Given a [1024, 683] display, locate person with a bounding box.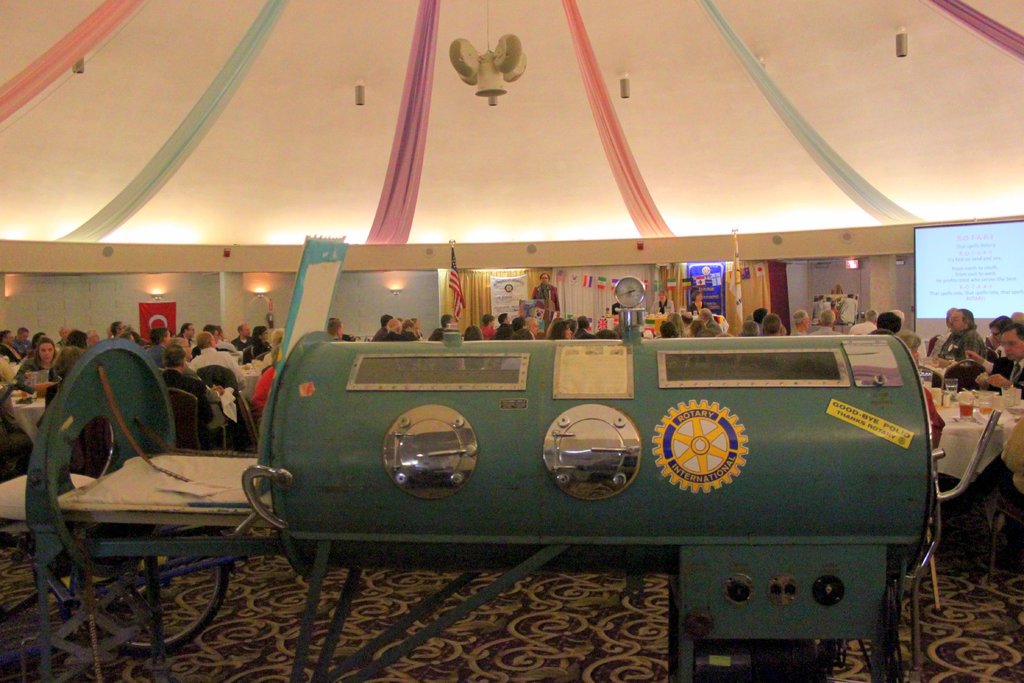
Located: 928:309:984:391.
